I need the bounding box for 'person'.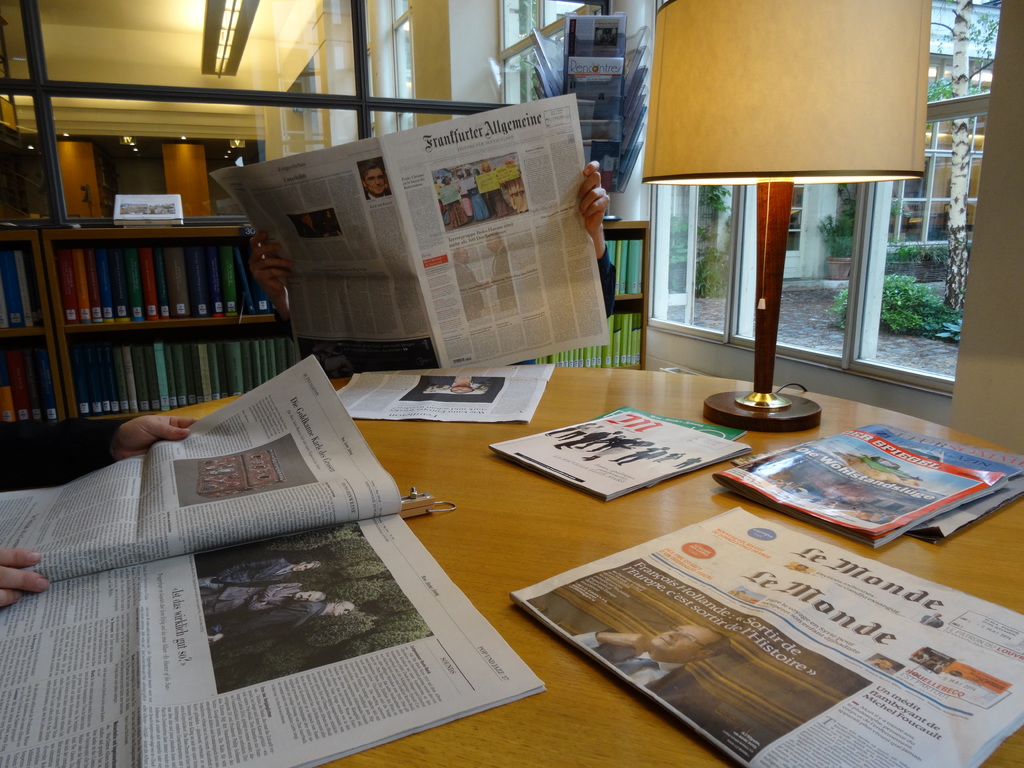
Here it is: [202, 578, 324, 625].
